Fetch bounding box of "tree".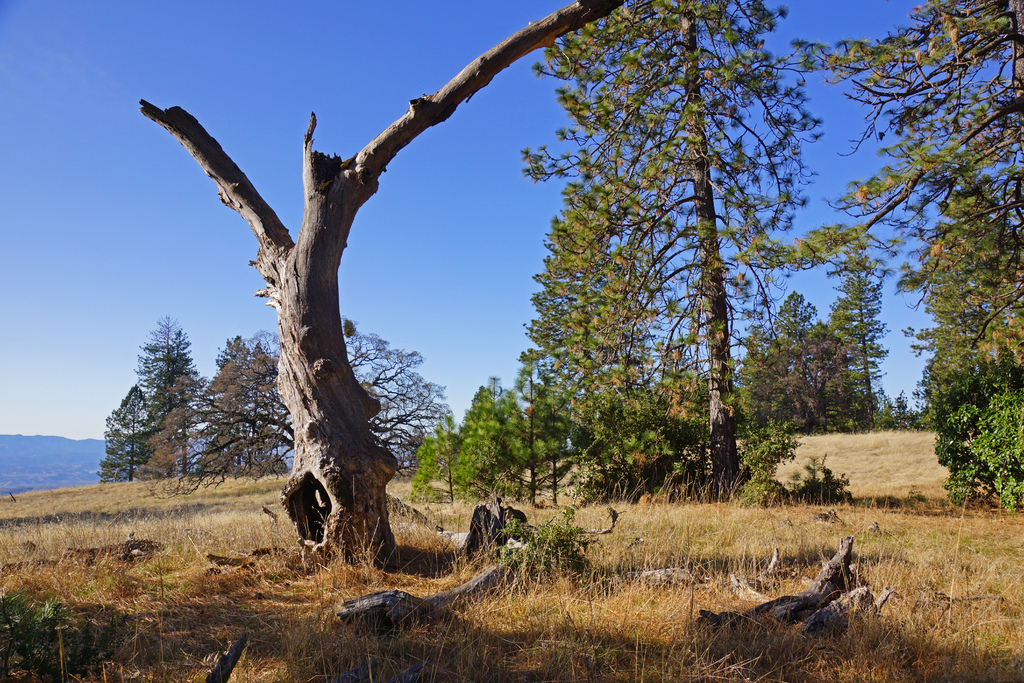
Bbox: crop(534, 357, 585, 504).
